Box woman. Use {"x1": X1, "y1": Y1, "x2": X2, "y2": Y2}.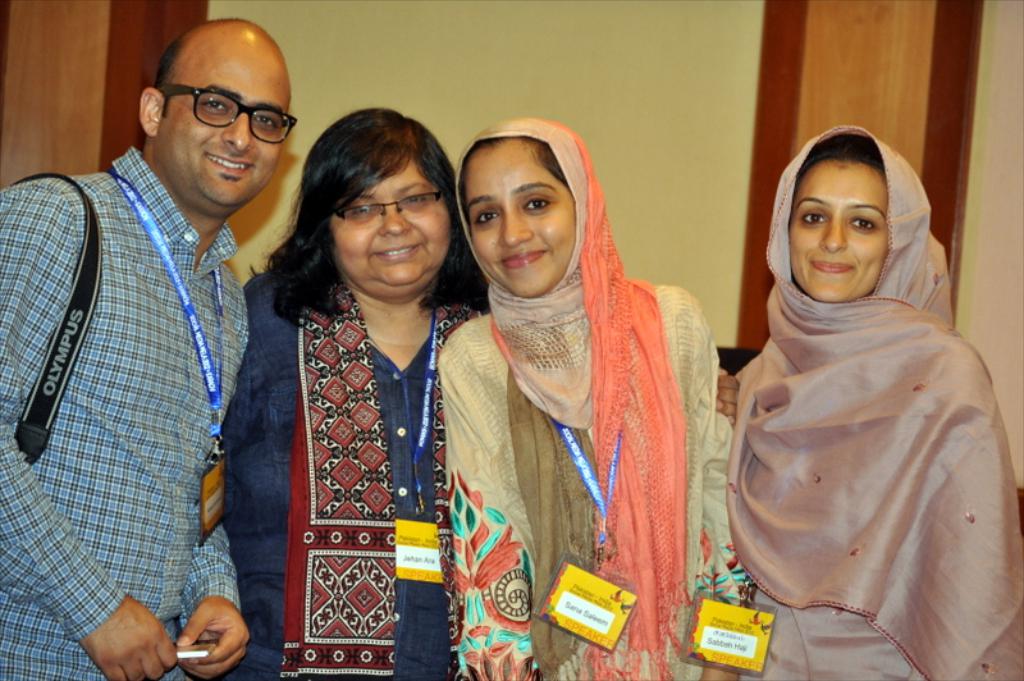
{"x1": 710, "y1": 120, "x2": 992, "y2": 680}.
